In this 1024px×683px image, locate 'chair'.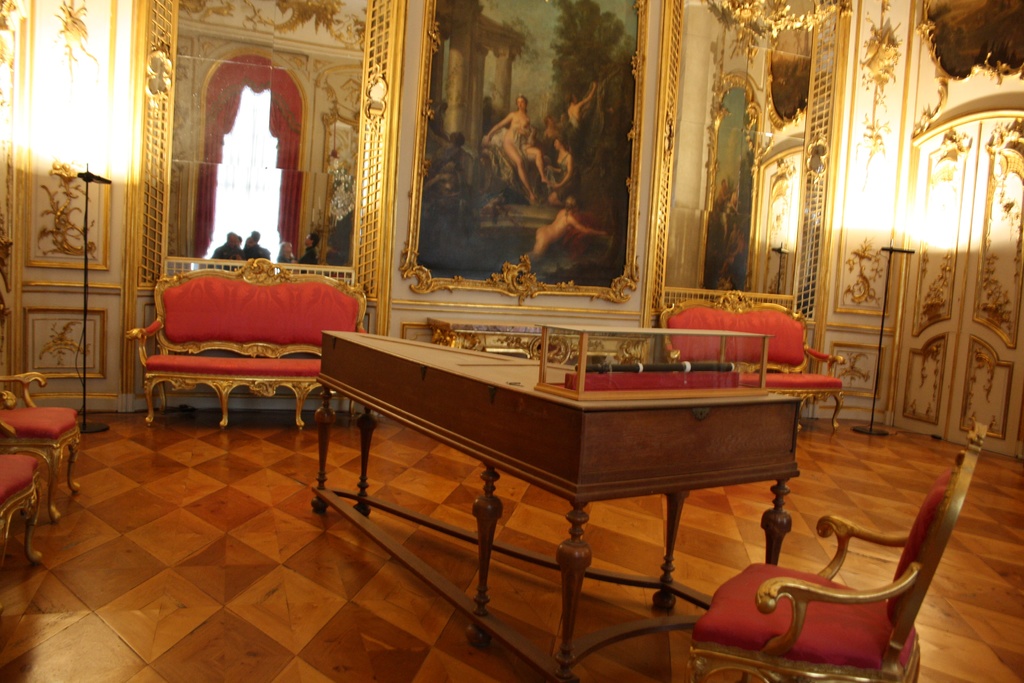
Bounding box: pyautogui.locateOnScreen(764, 456, 950, 664).
